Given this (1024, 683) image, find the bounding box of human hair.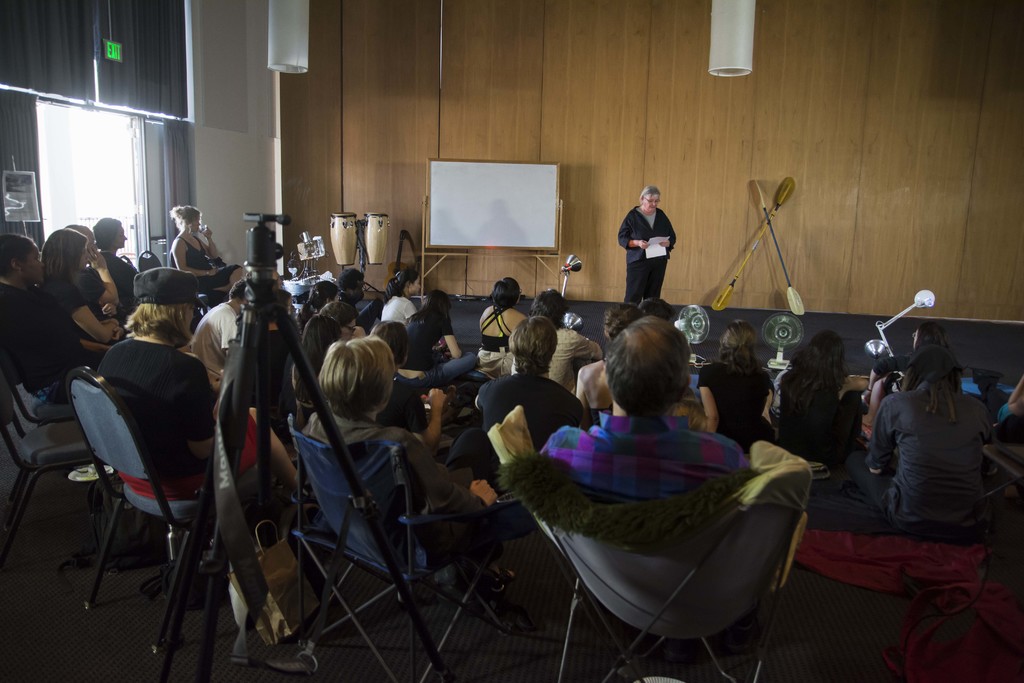
<region>172, 201, 198, 235</region>.
